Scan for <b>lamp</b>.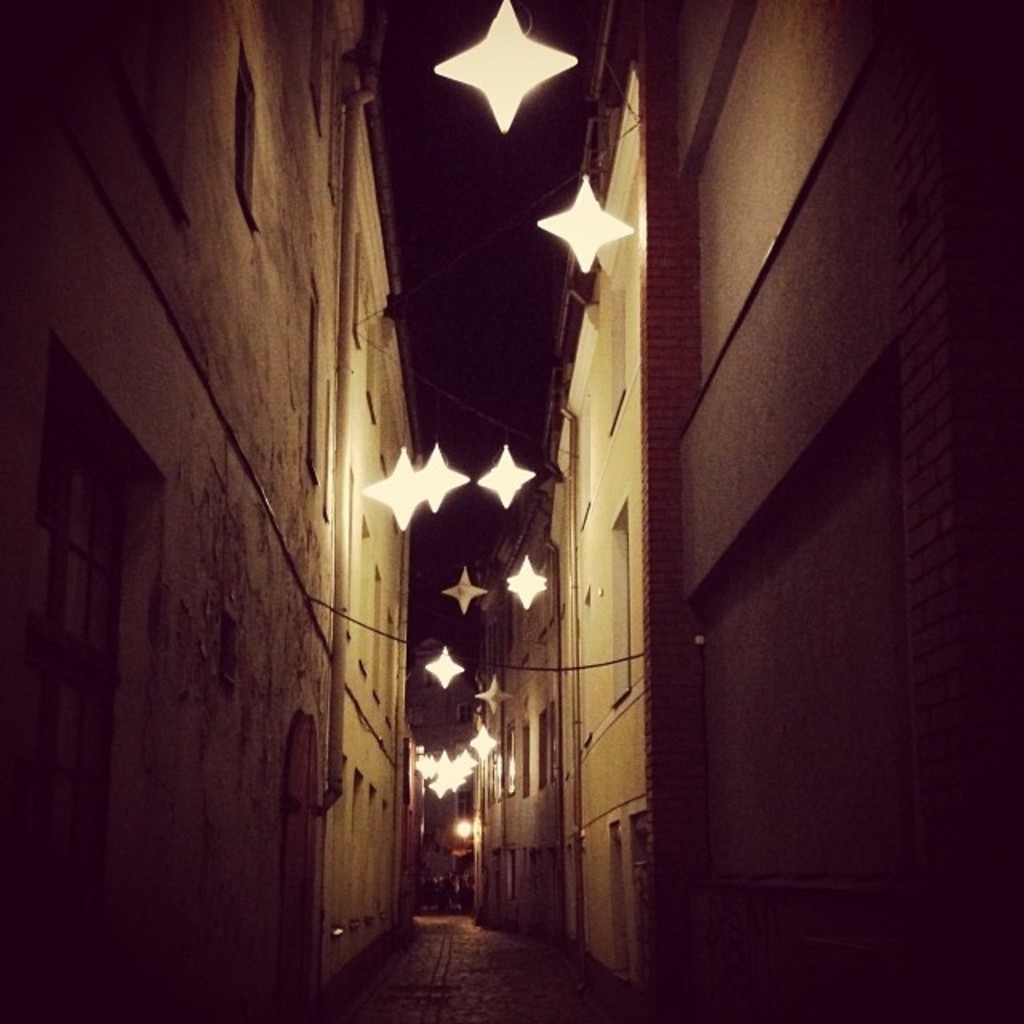
Scan result: 451,819,477,843.
